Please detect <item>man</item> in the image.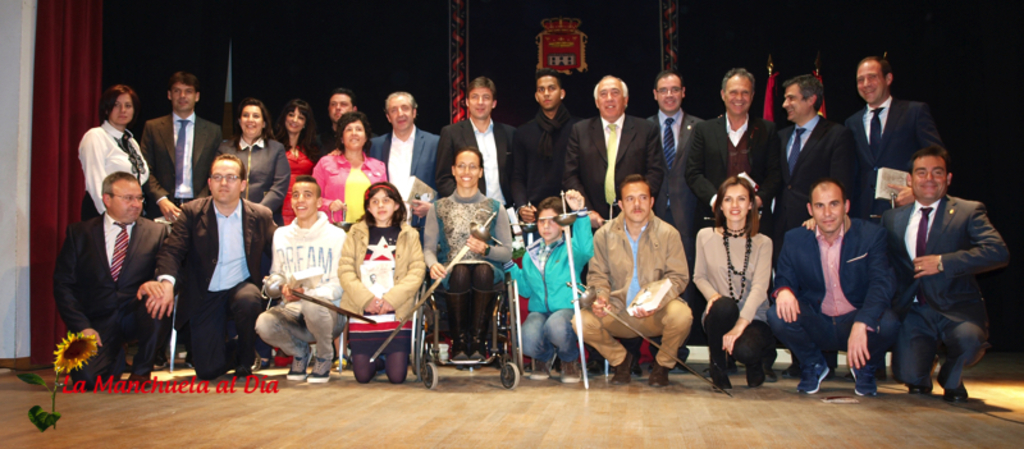
box(436, 77, 512, 206).
